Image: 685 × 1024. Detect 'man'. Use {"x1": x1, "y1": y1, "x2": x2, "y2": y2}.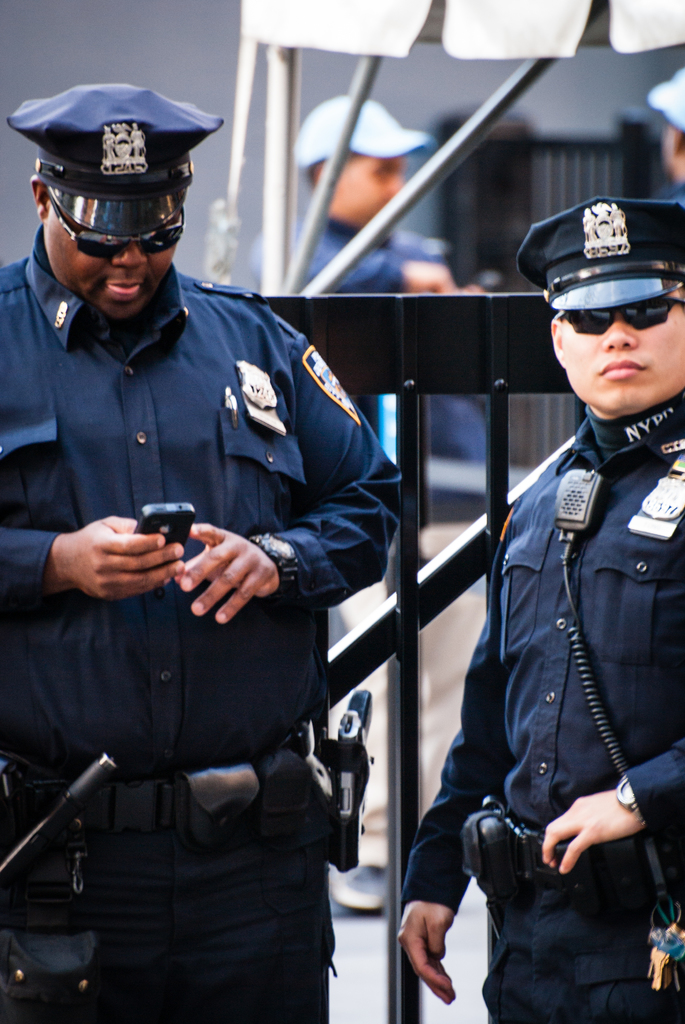
{"x1": 7, "y1": 63, "x2": 407, "y2": 1023}.
